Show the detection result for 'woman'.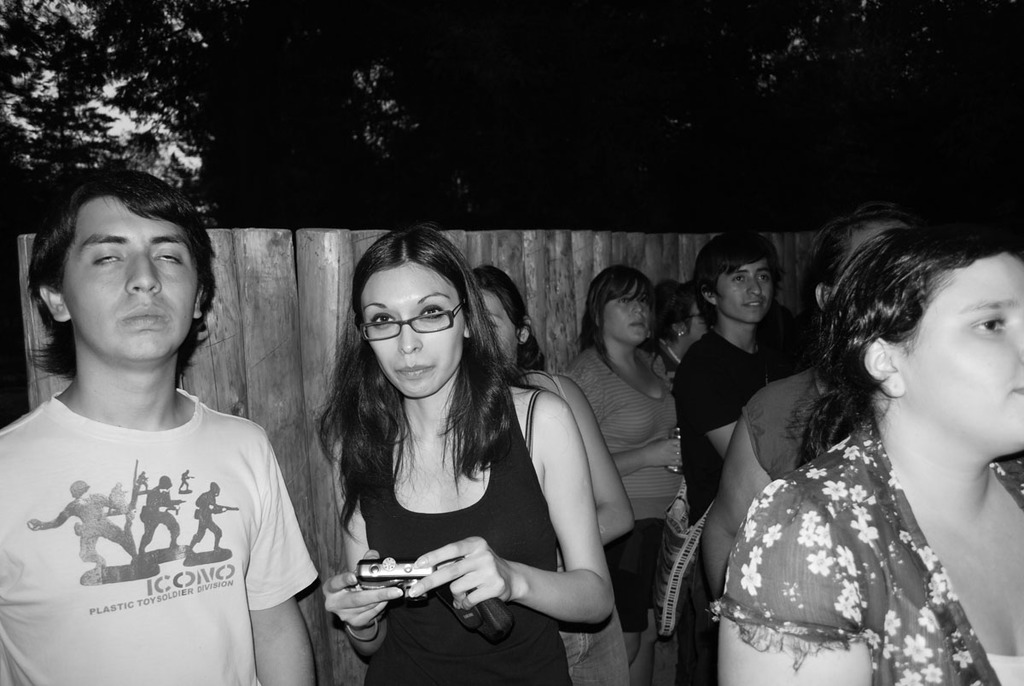
pyautogui.locateOnScreen(707, 208, 910, 596).
